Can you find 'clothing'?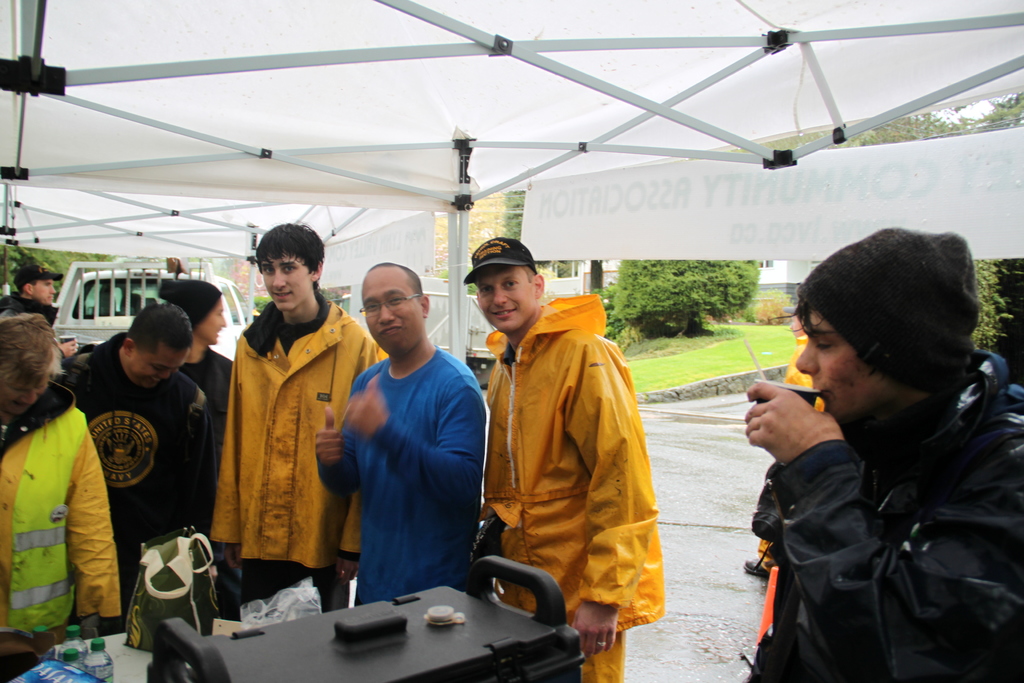
Yes, bounding box: (left=343, top=350, right=483, bottom=598).
